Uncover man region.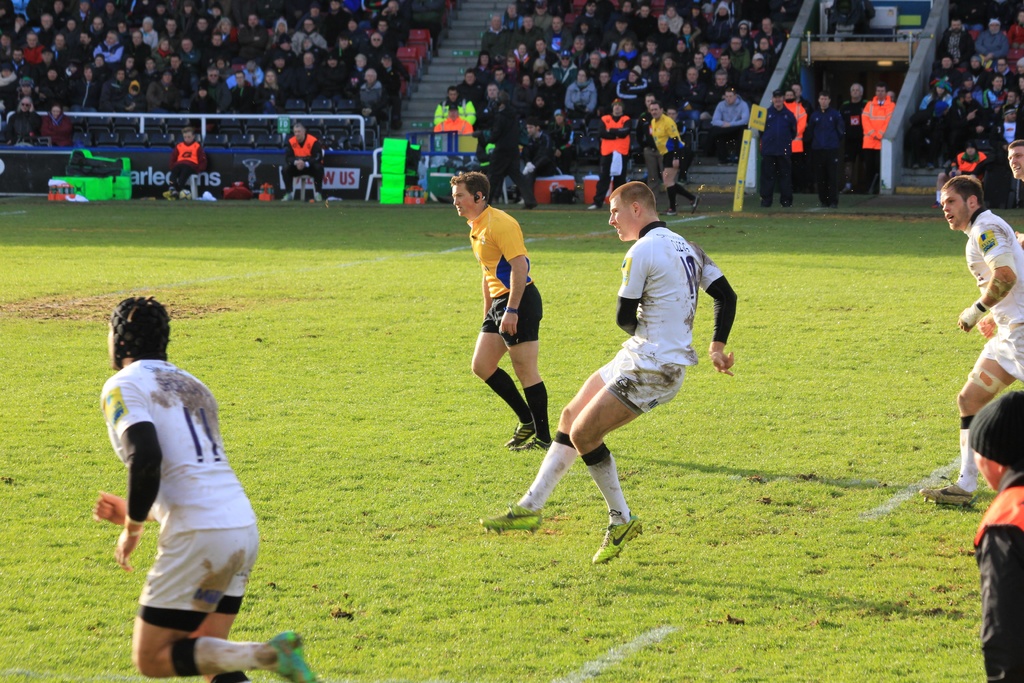
Uncovered: [536, 71, 566, 112].
